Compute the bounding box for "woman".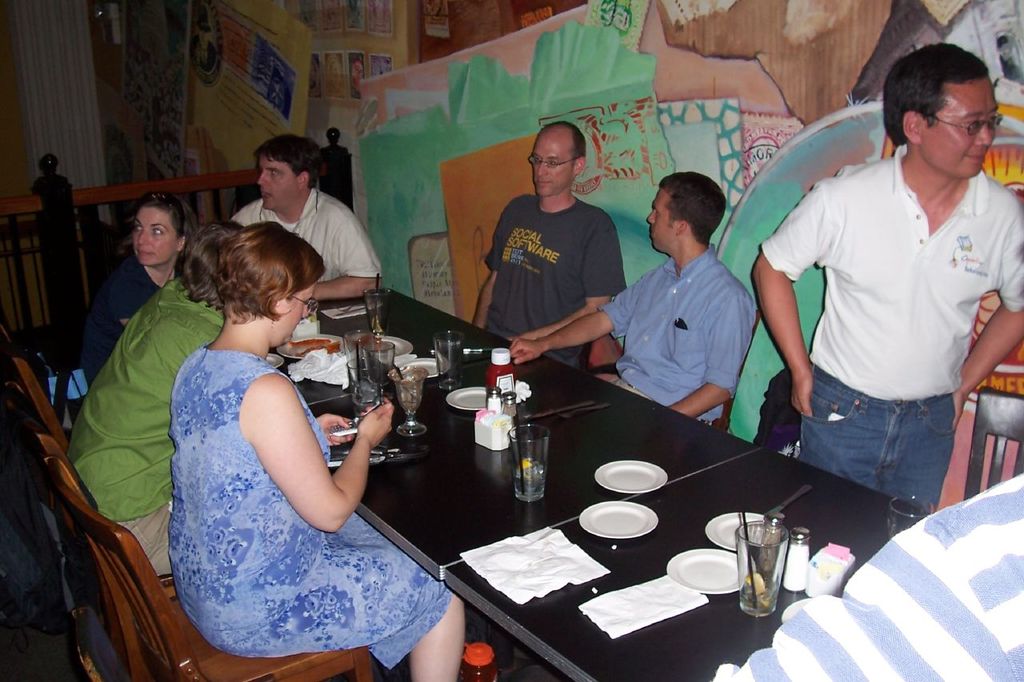
[52,188,200,395].
